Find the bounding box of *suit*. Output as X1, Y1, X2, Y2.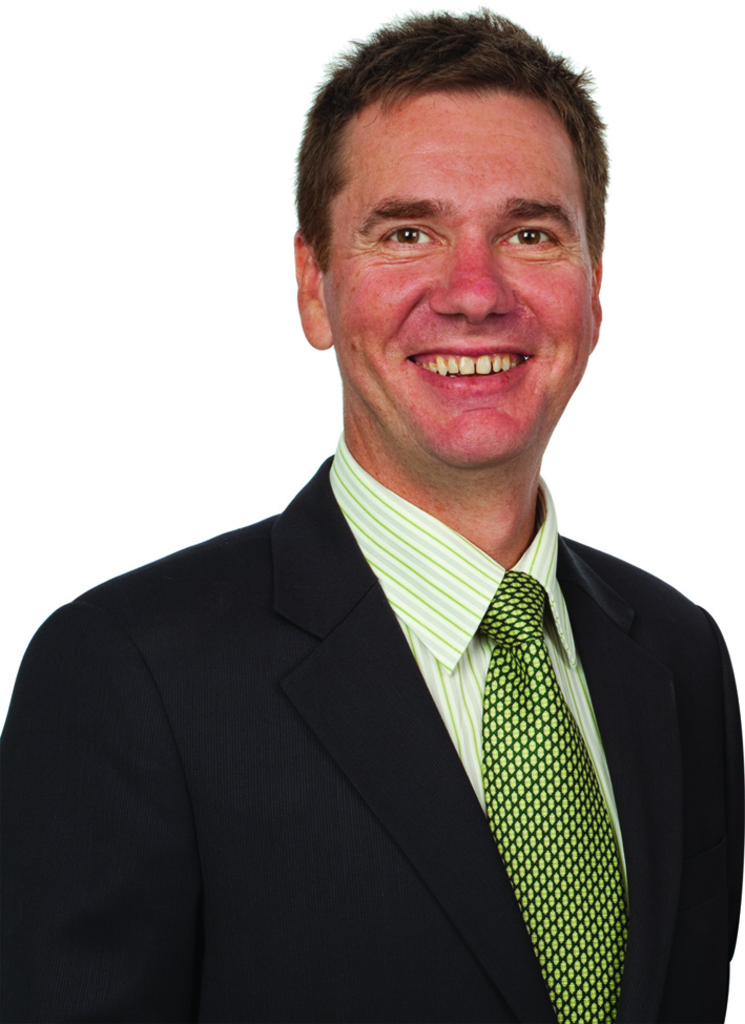
177, 492, 731, 981.
